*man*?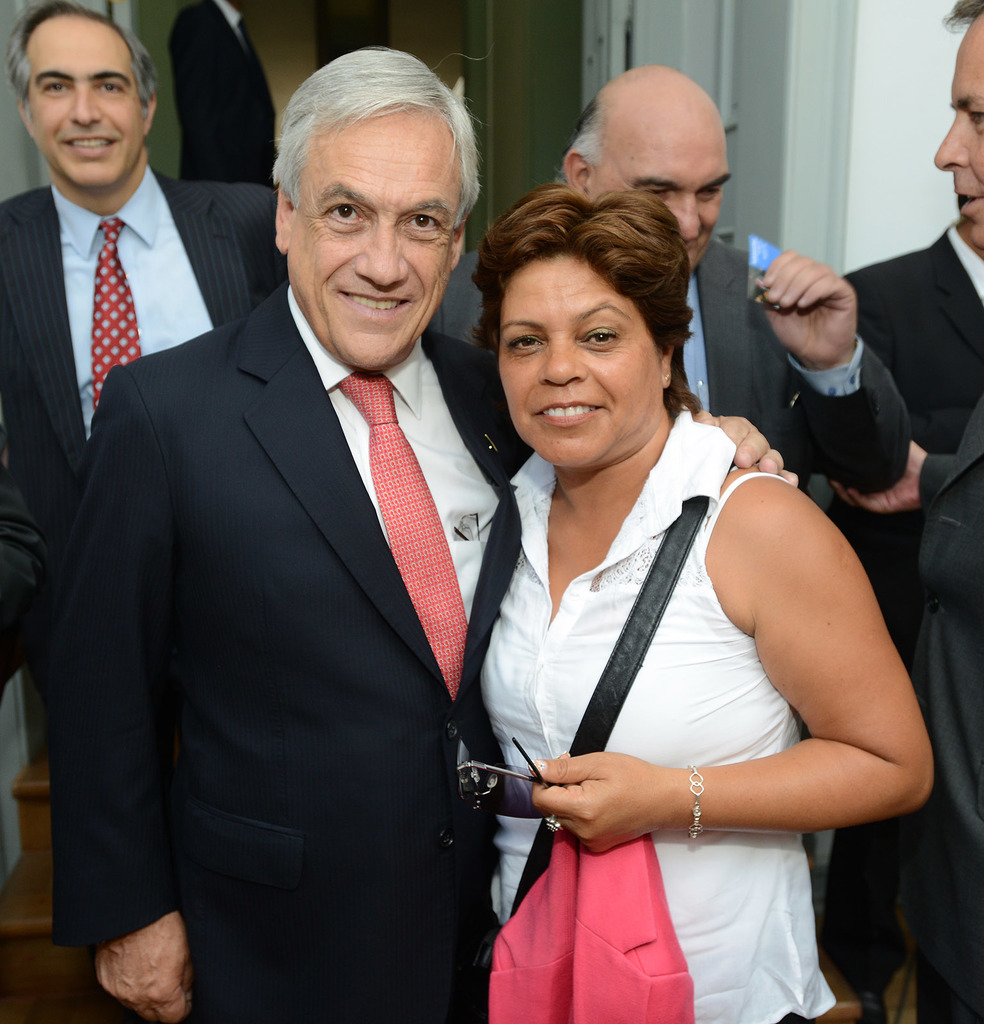
(555,64,910,494)
